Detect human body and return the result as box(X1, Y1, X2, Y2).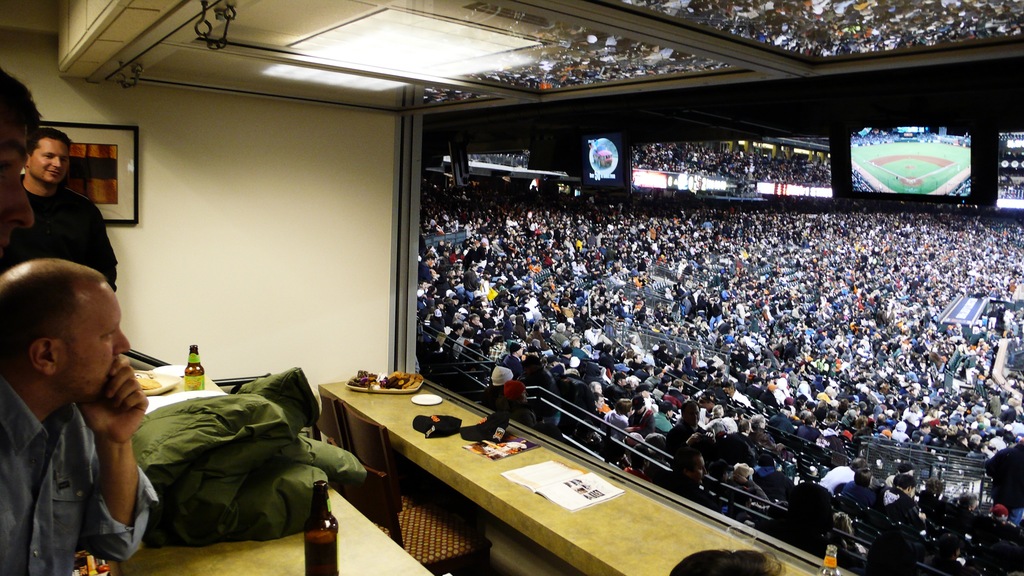
box(609, 209, 618, 214).
